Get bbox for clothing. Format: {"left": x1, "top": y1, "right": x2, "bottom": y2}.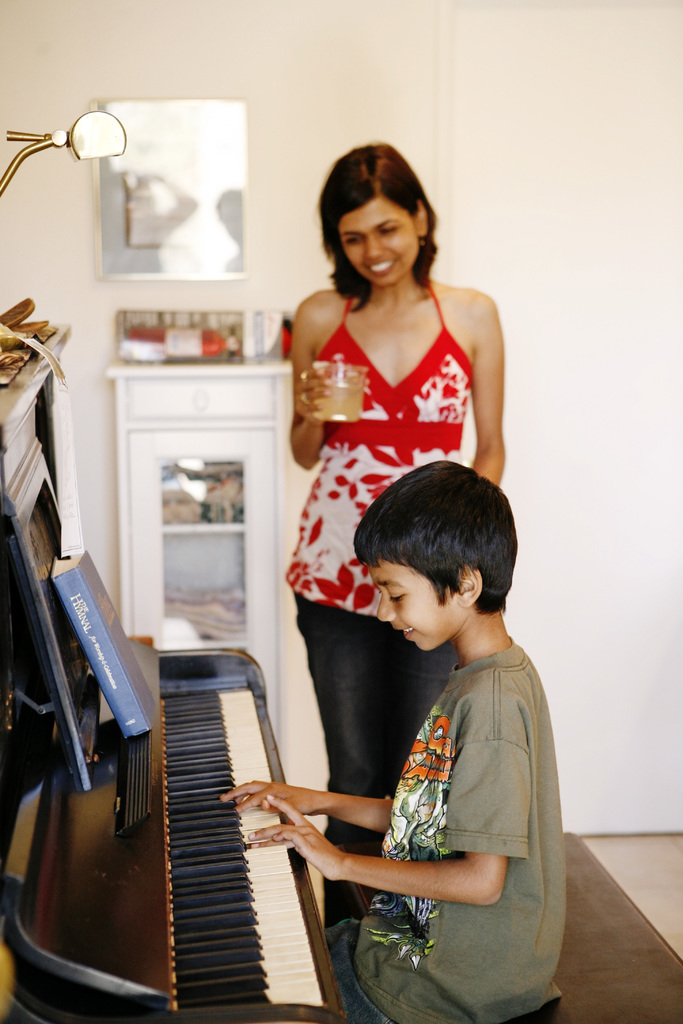
{"left": 274, "top": 653, "right": 470, "bottom": 925}.
